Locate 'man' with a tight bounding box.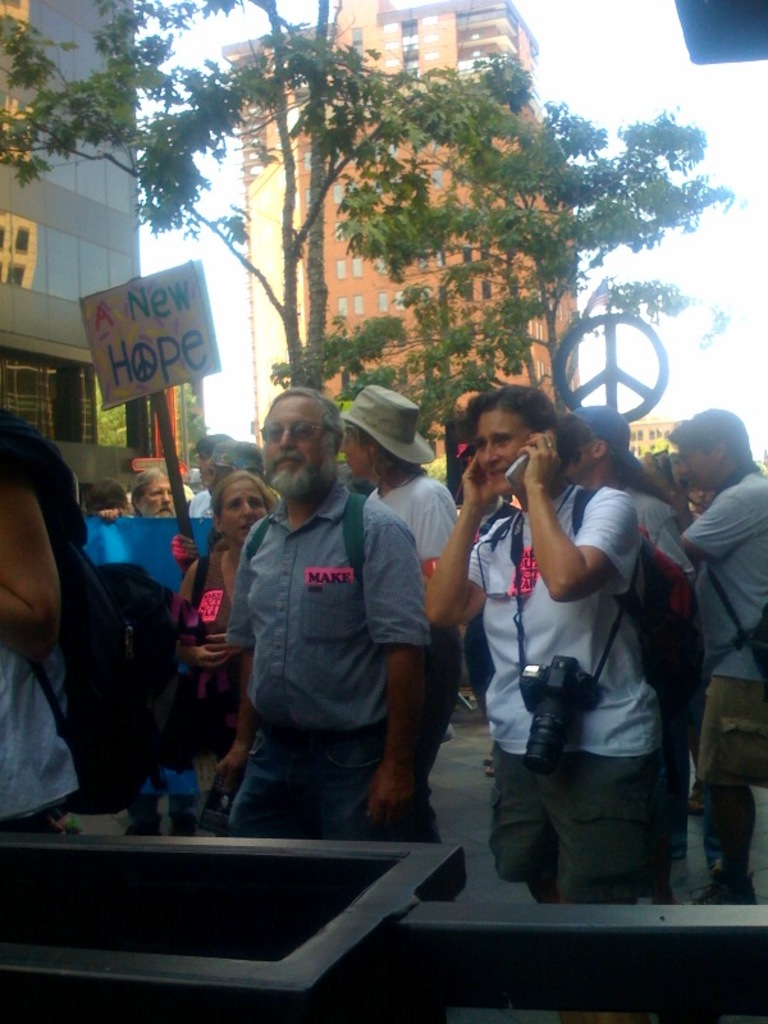
[201, 365, 454, 845].
